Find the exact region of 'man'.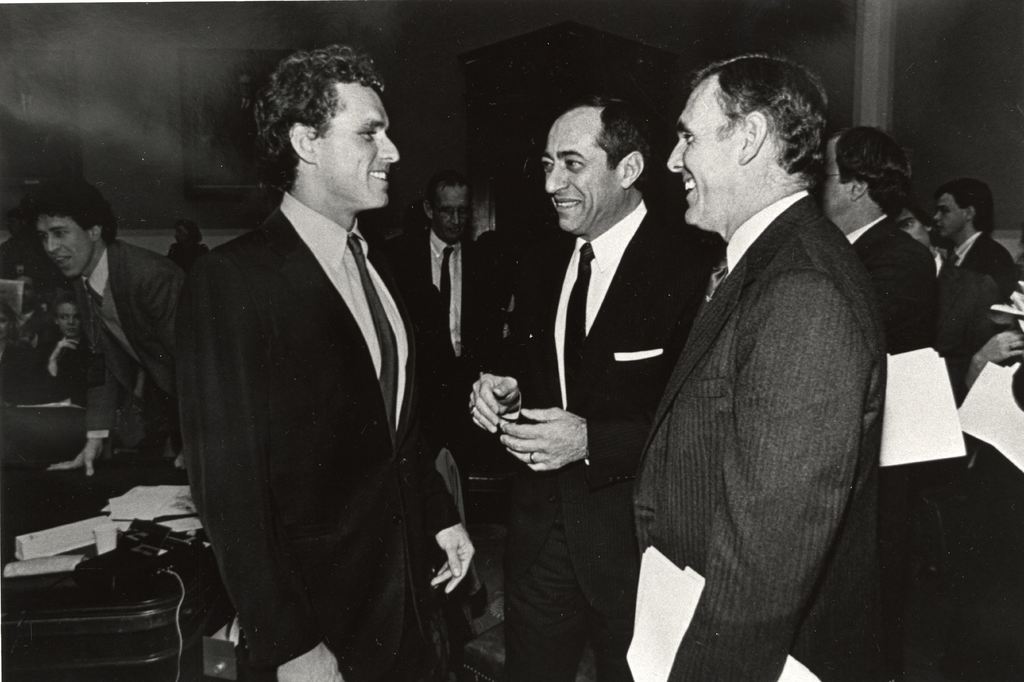
Exact region: bbox(31, 180, 200, 480).
